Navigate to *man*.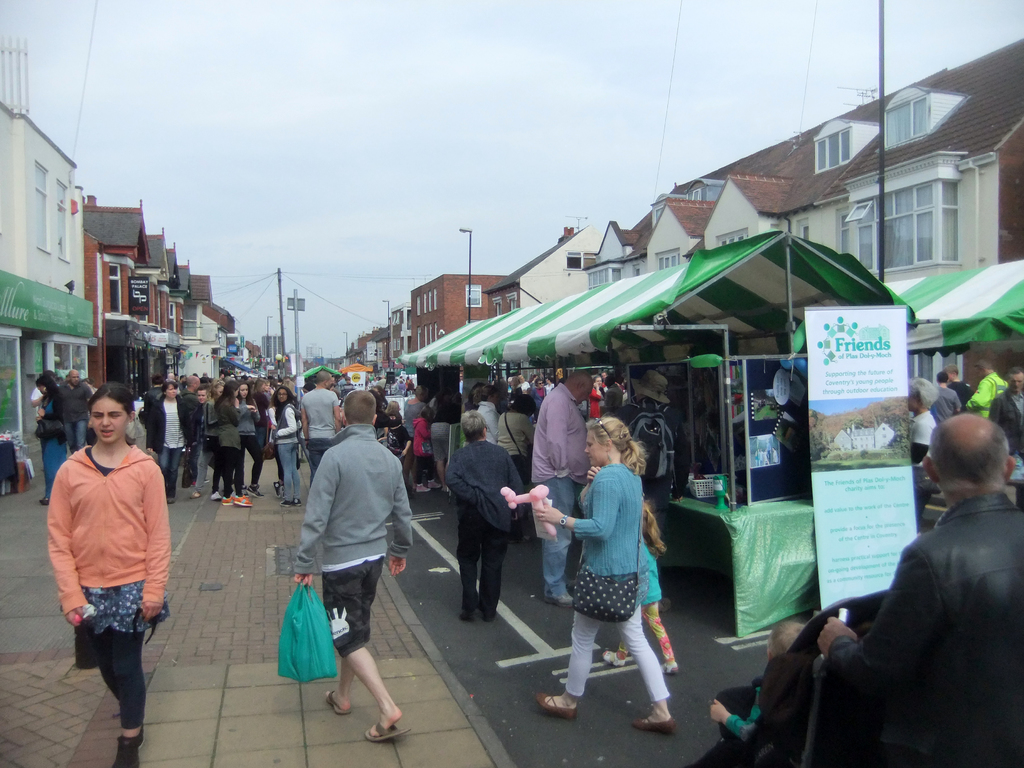
Navigation target: <box>814,412,1023,767</box>.
